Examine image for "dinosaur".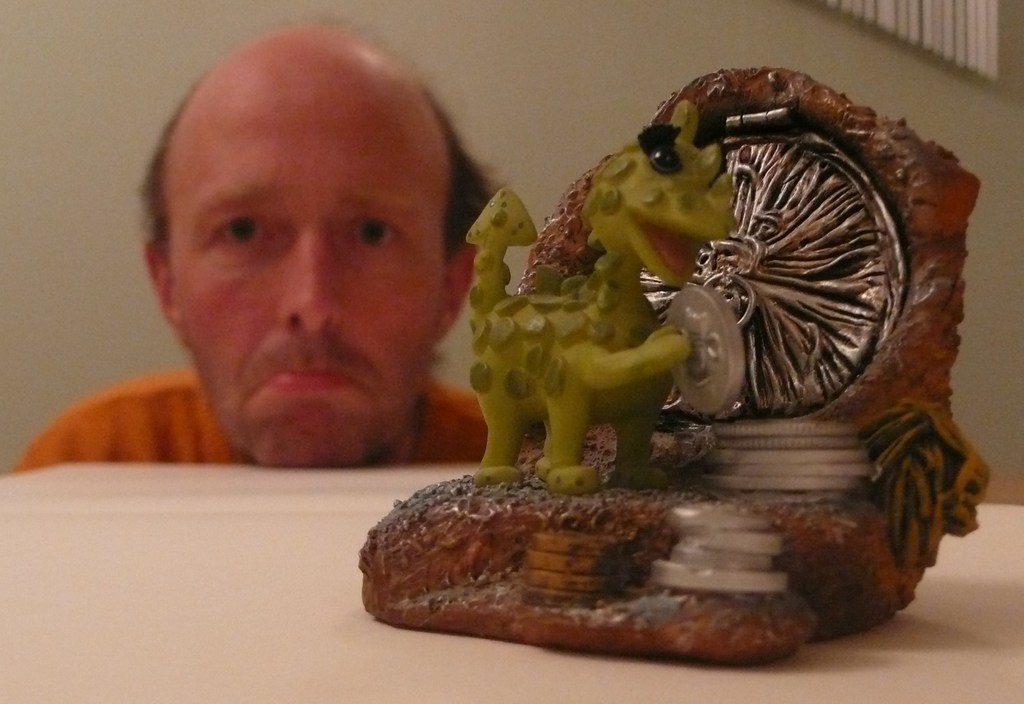
Examination result: [left=463, top=95, right=739, bottom=496].
